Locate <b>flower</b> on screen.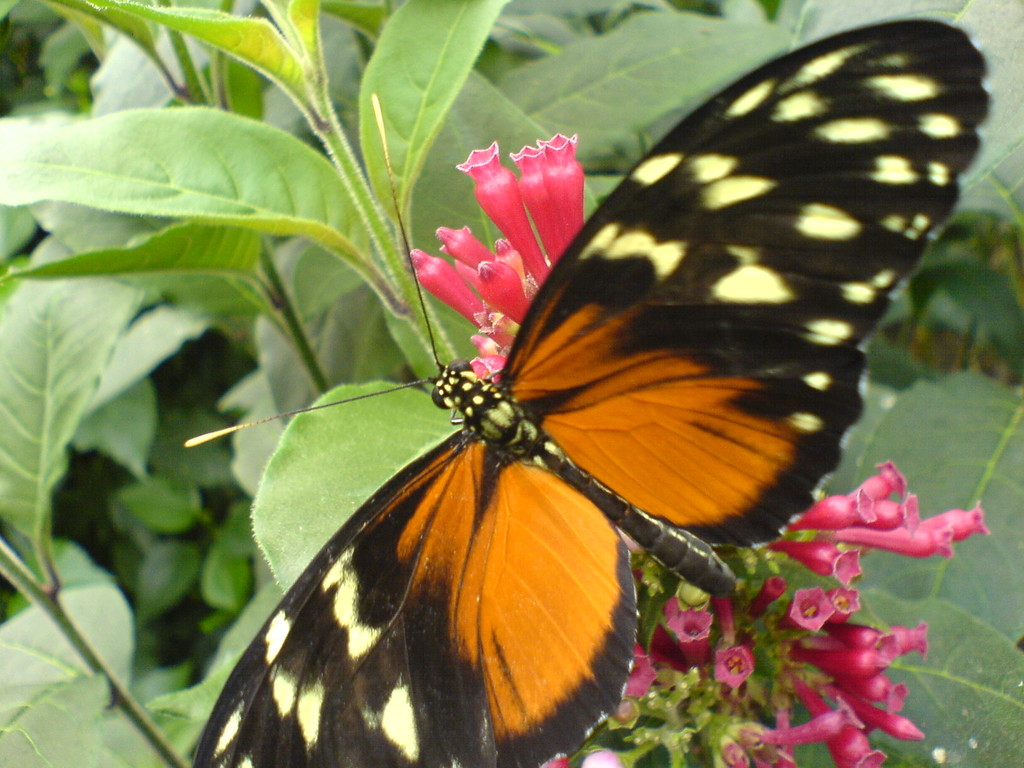
On screen at bbox(411, 246, 483, 326).
